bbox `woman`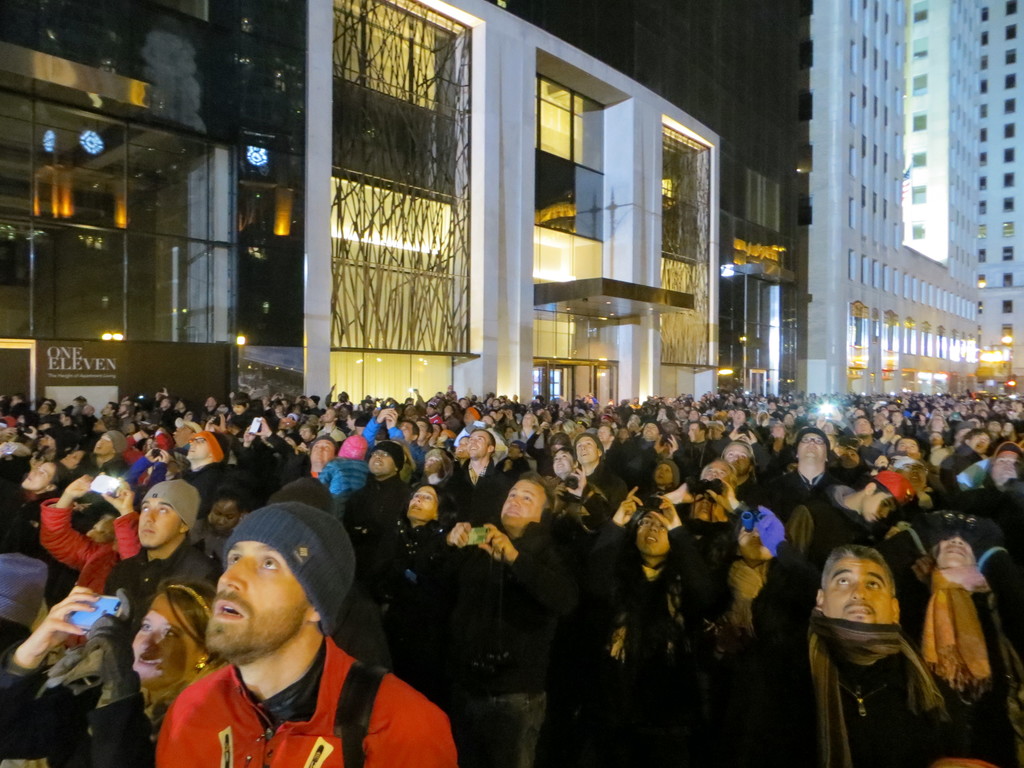
[x1=0, y1=460, x2=72, y2=554]
